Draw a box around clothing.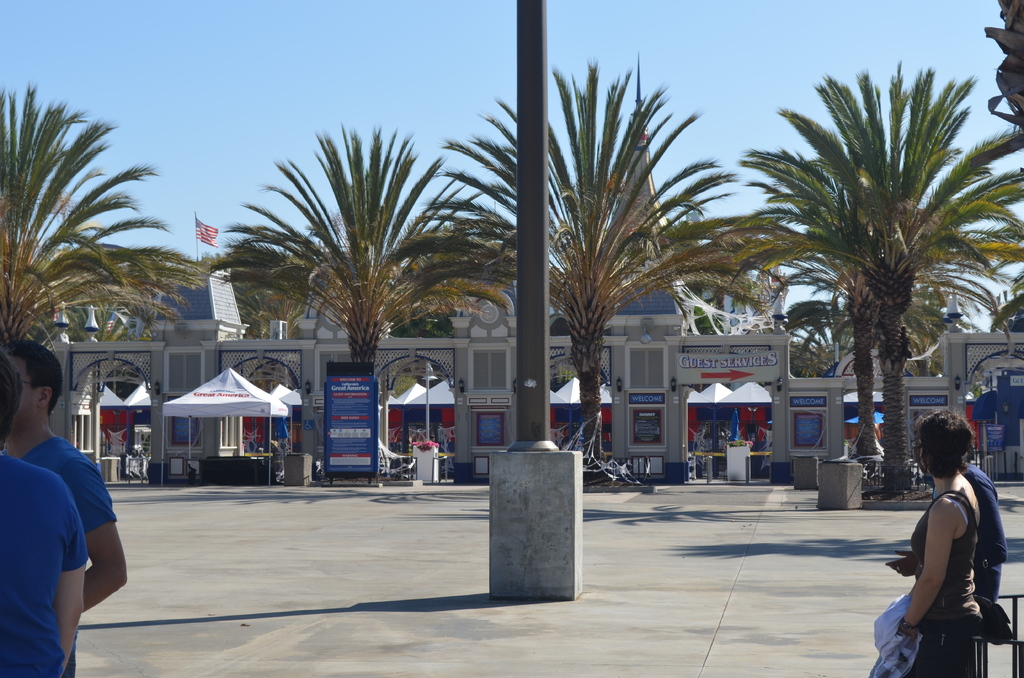
<bbox>17, 433, 118, 540</bbox>.
